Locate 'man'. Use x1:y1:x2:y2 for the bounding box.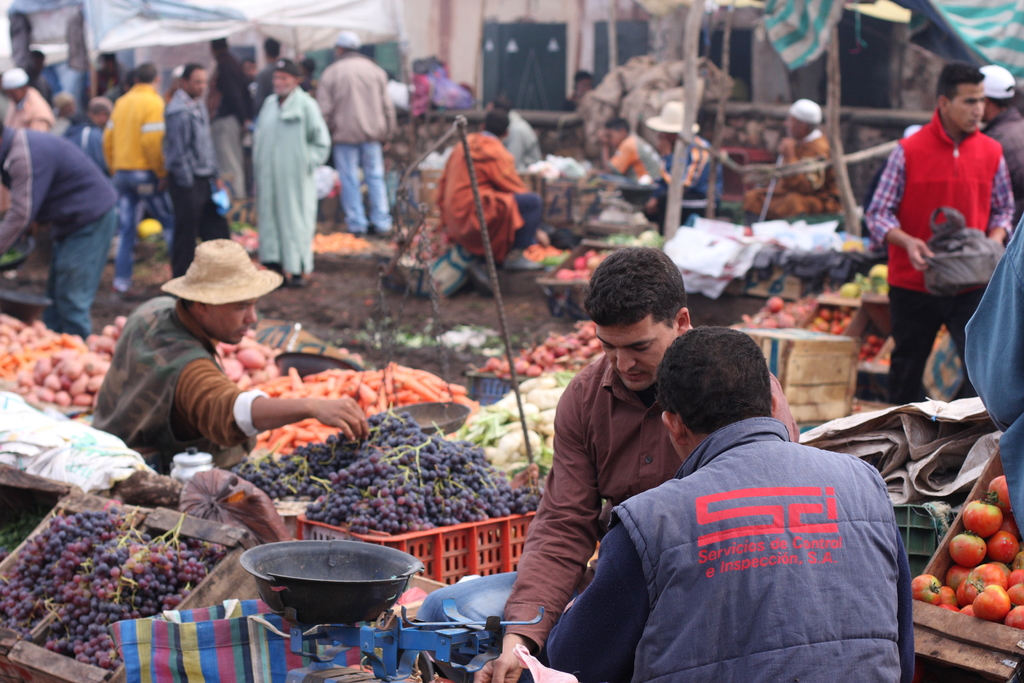
863:63:1015:407.
